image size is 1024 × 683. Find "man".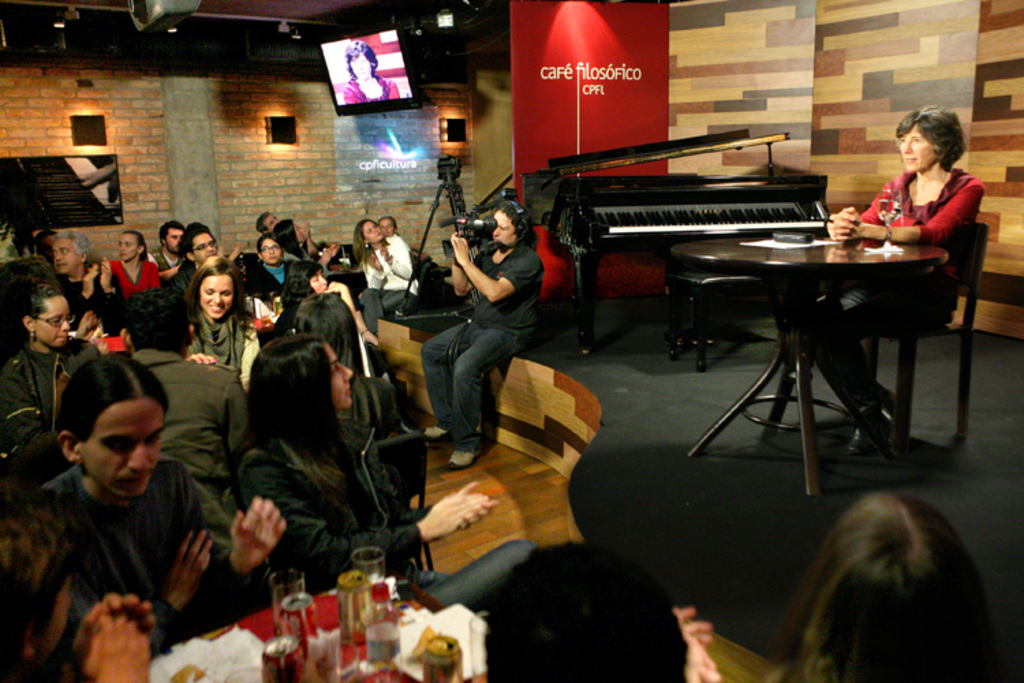
184,224,229,311.
